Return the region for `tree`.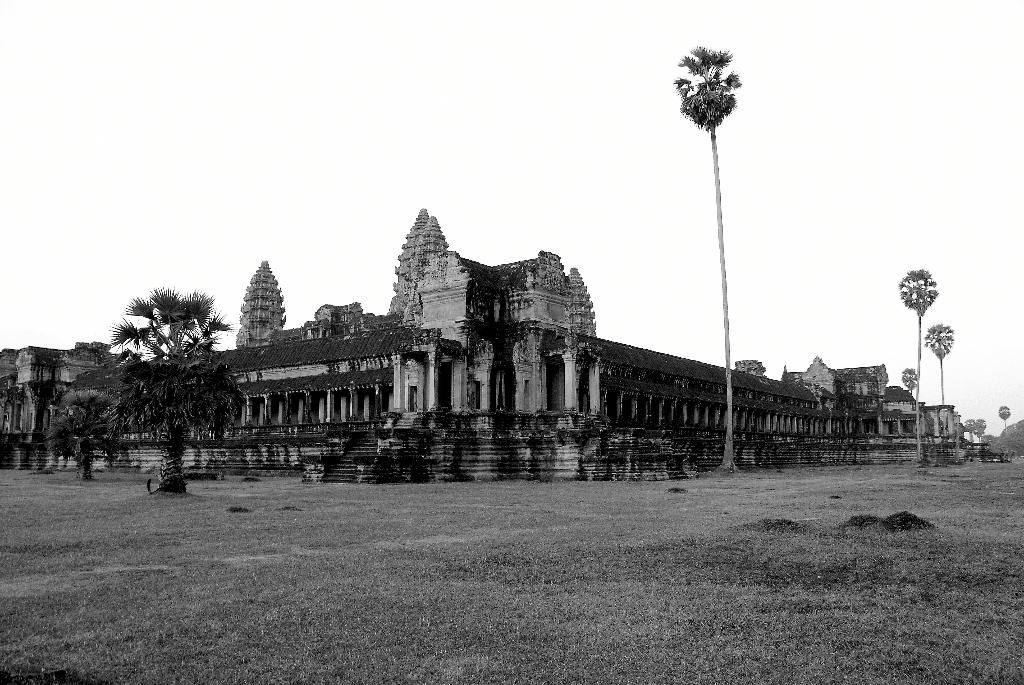
box(961, 418, 974, 443).
